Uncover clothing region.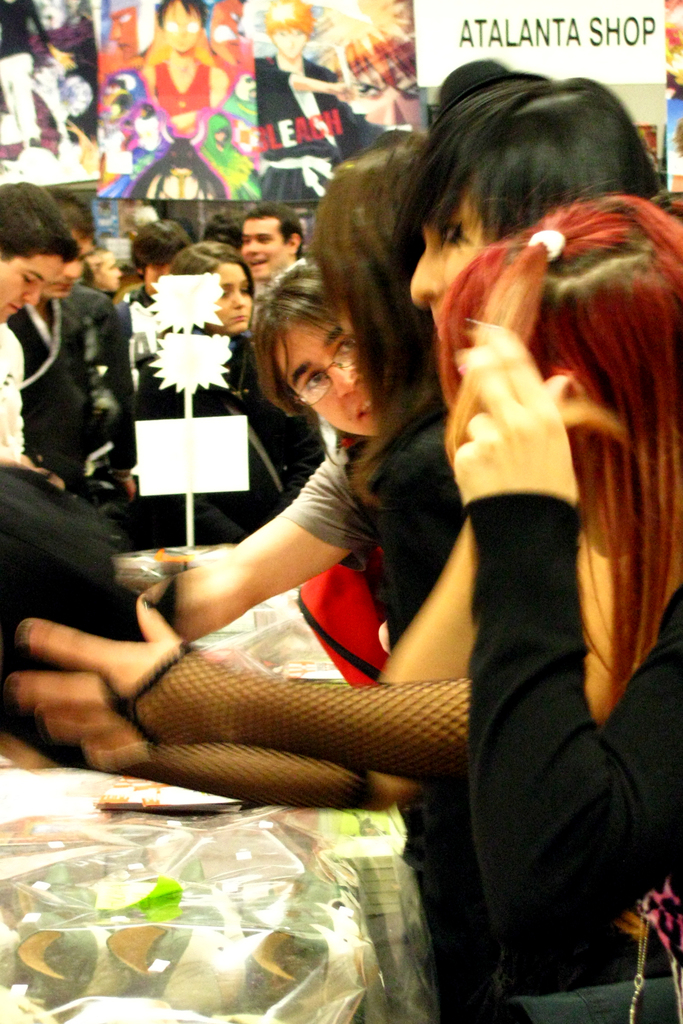
Uncovered: locate(274, 441, 379, 560).
